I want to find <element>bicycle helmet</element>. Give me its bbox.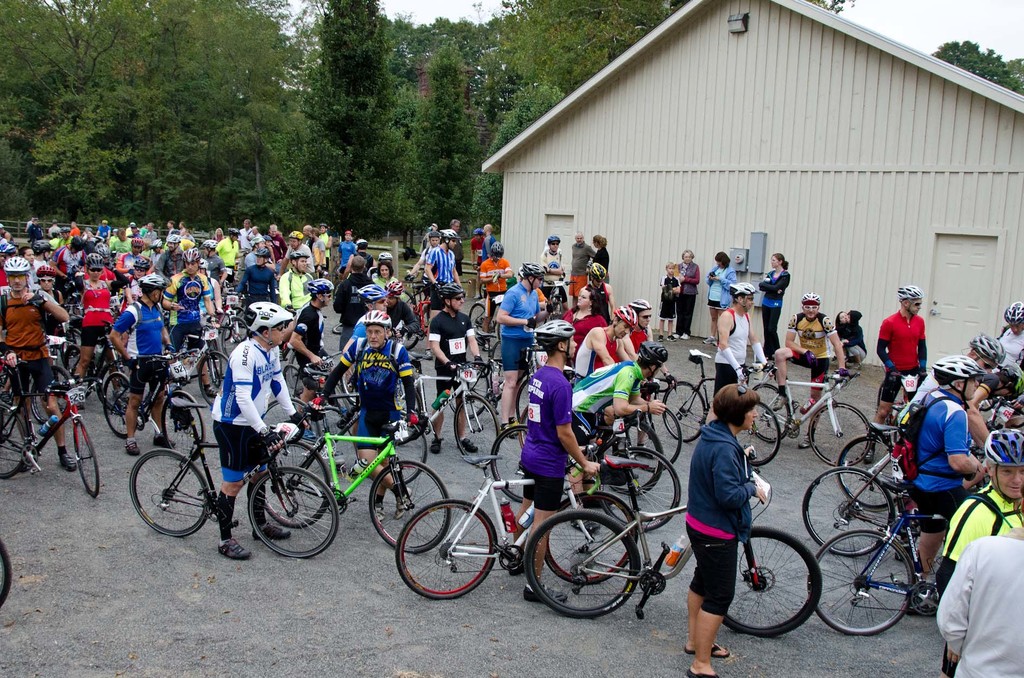
932, 357, 984, 388.
